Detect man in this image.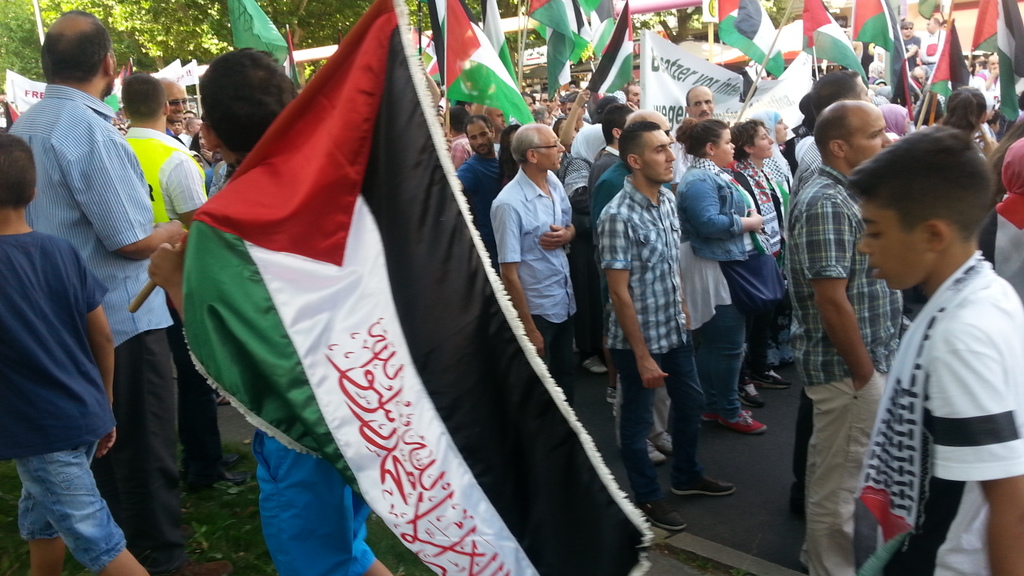
Detection: rect(4, 13, 175, 575).
